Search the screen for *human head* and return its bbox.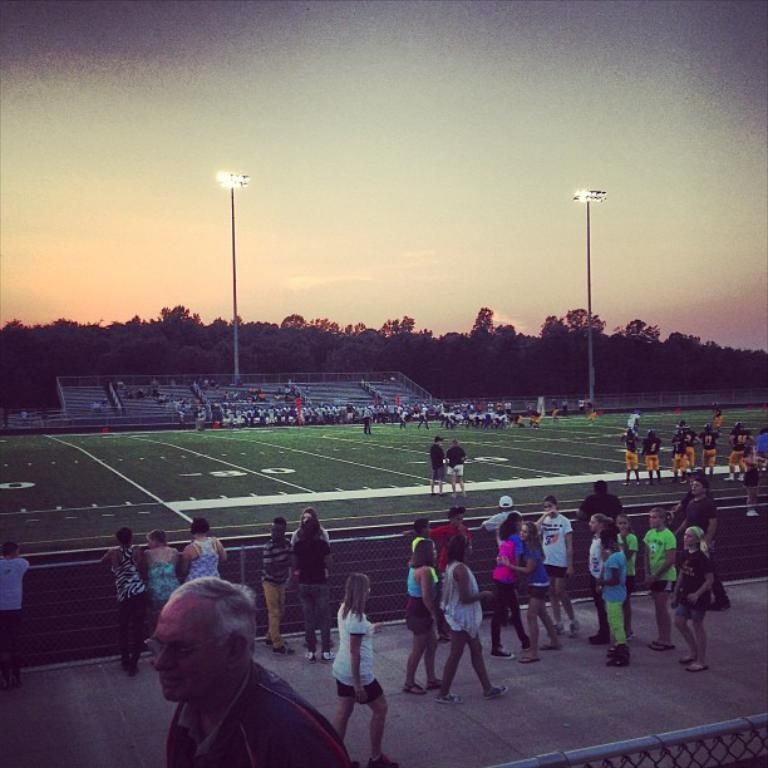
Found: pyautogui.locateOnScreen(680, 526, 704, 550).
